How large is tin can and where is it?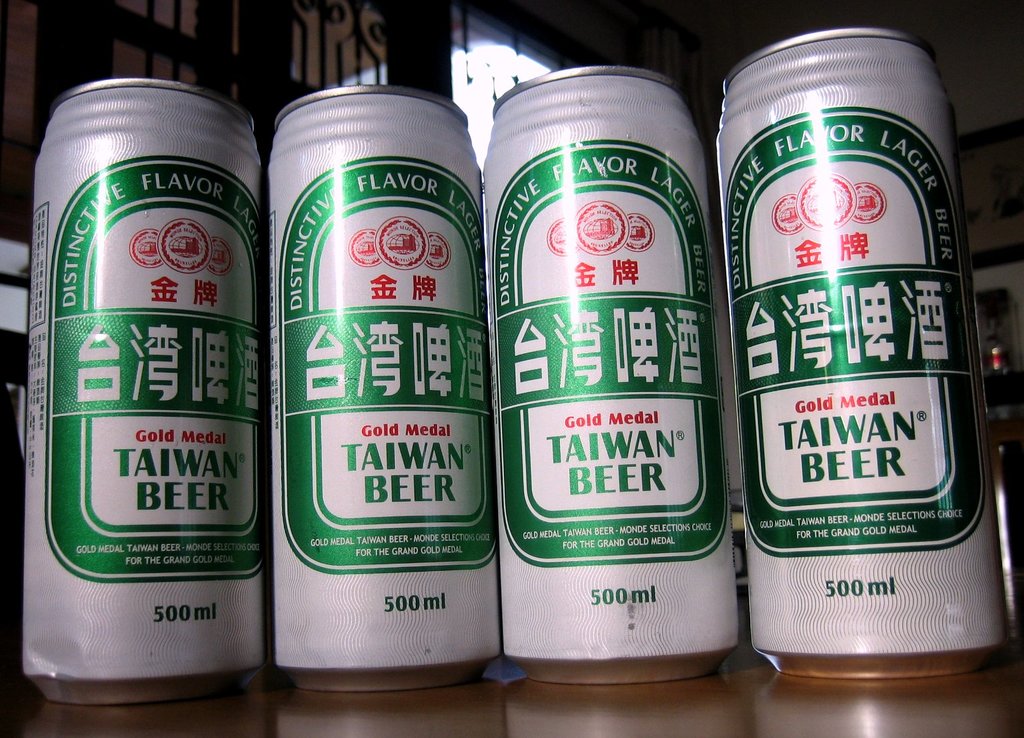
Bounding box: [31,77,270,707].
